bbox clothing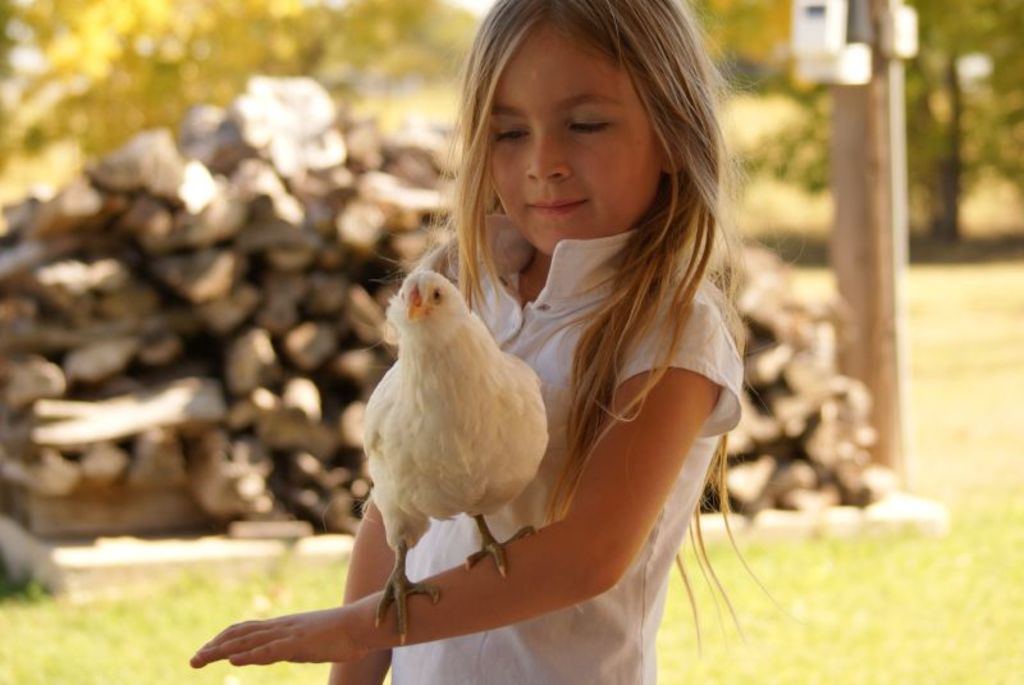
select_region(378, 200, 682, 621)
